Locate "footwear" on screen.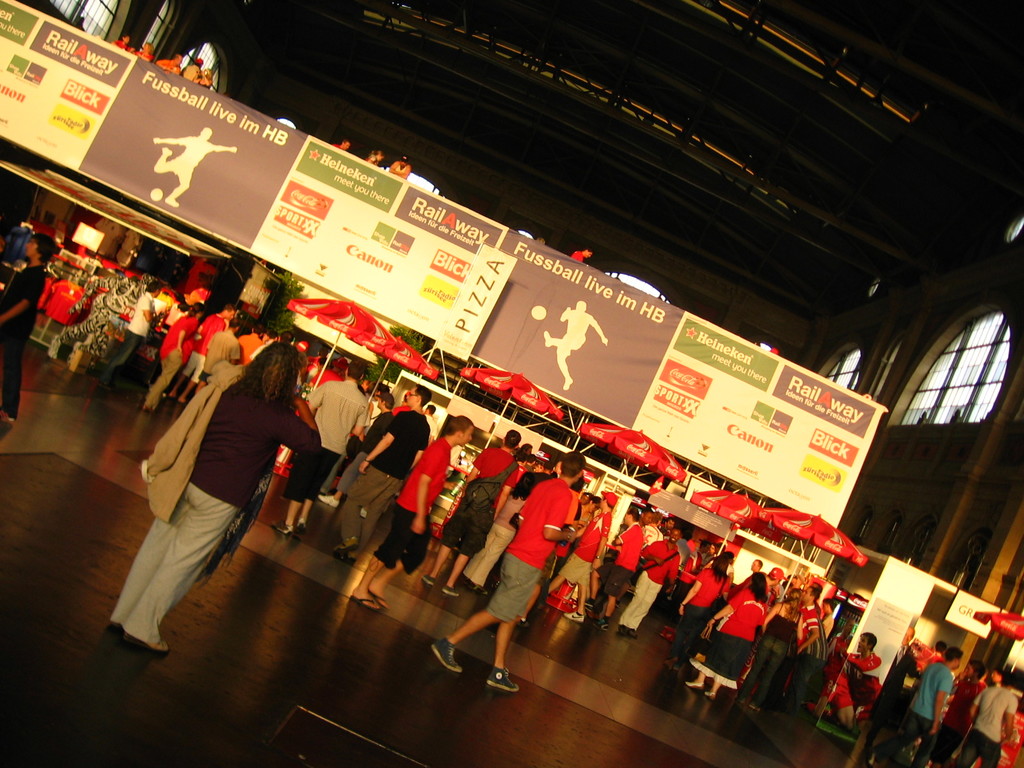
On screen at bbox=[598, 621, 609, 631].
